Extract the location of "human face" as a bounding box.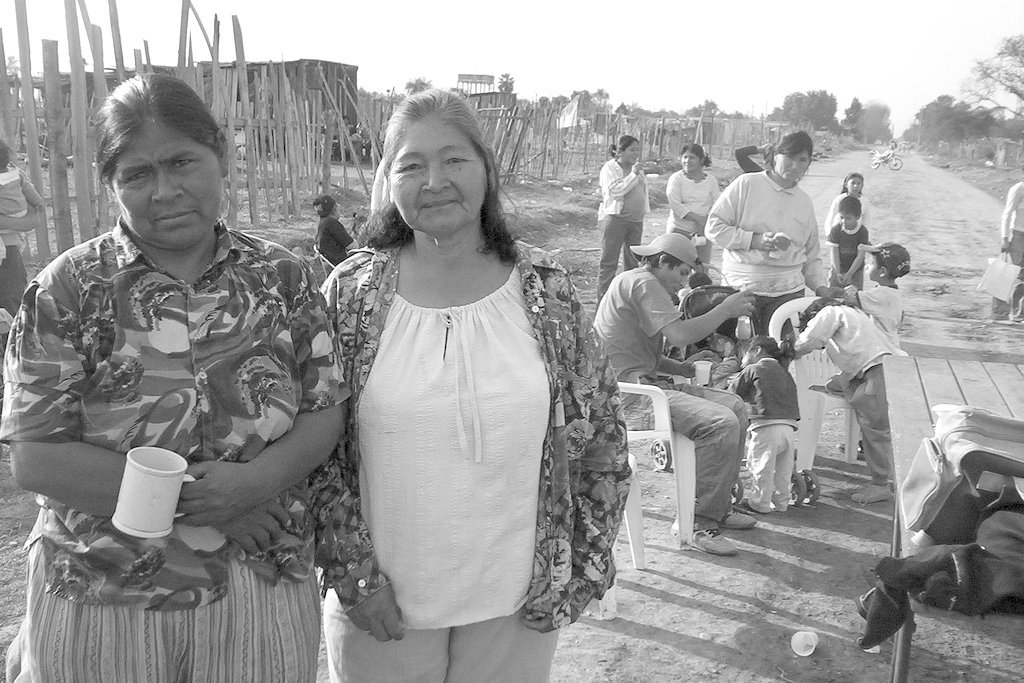
{"left": 866, "top": 255, "right": 879, "bottom": 279}.
